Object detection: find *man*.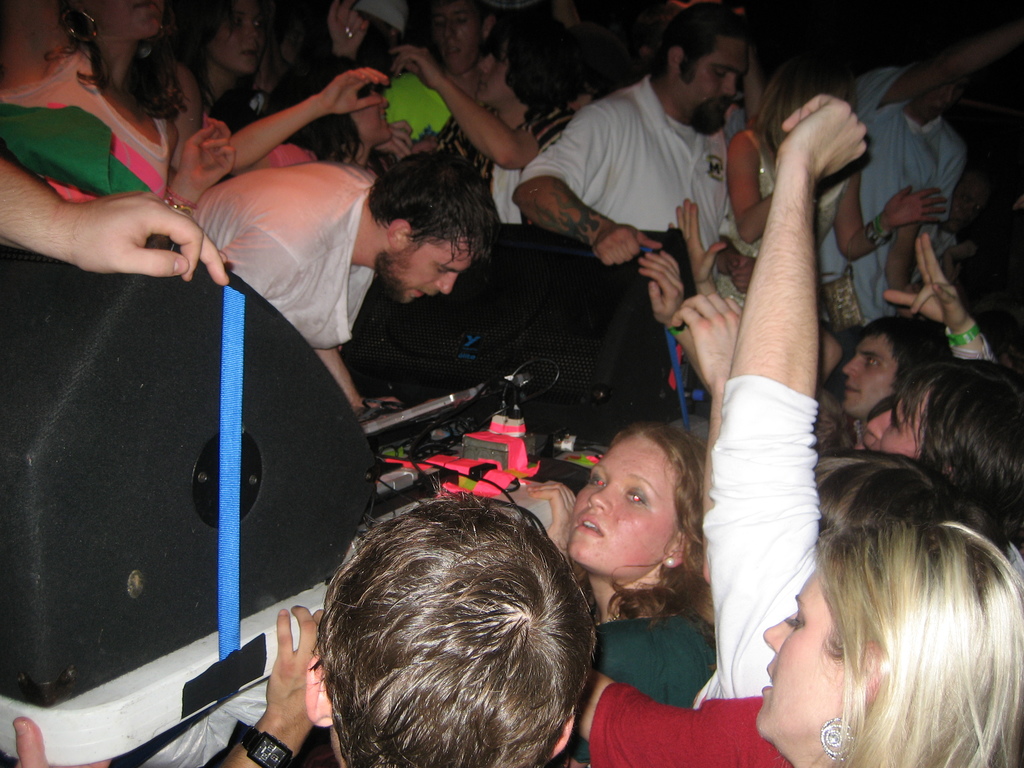
511 8 767 288.
